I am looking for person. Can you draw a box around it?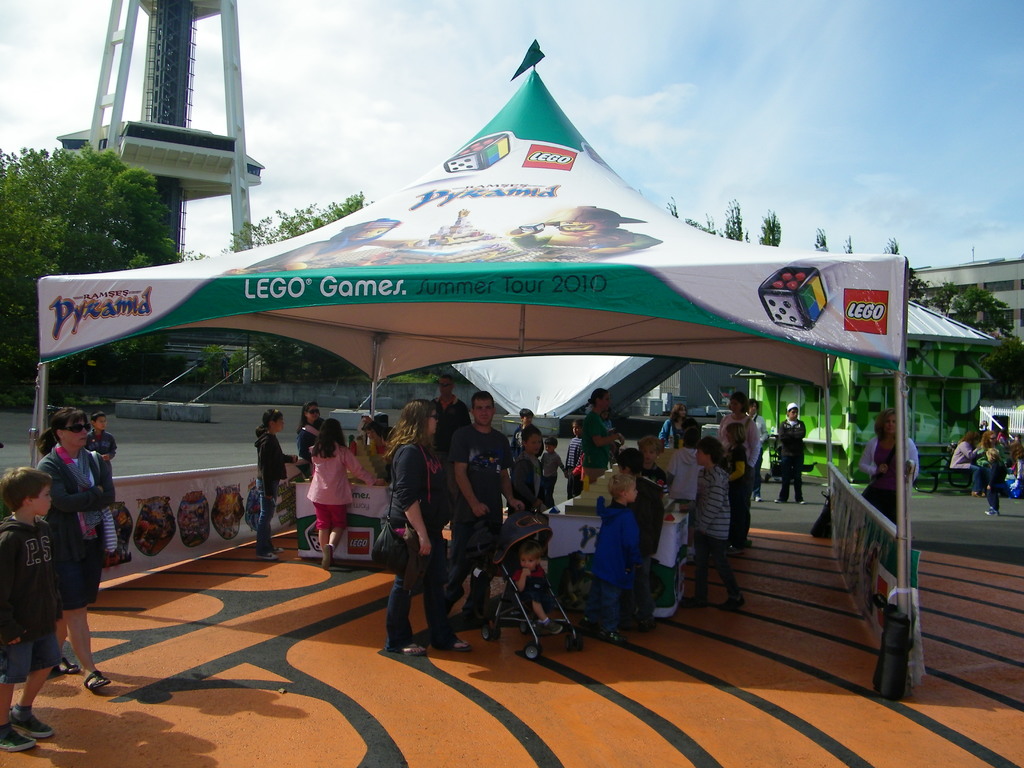
Sure, the bounding box is (x1=369, y1=415, x2=396, y2=570).
